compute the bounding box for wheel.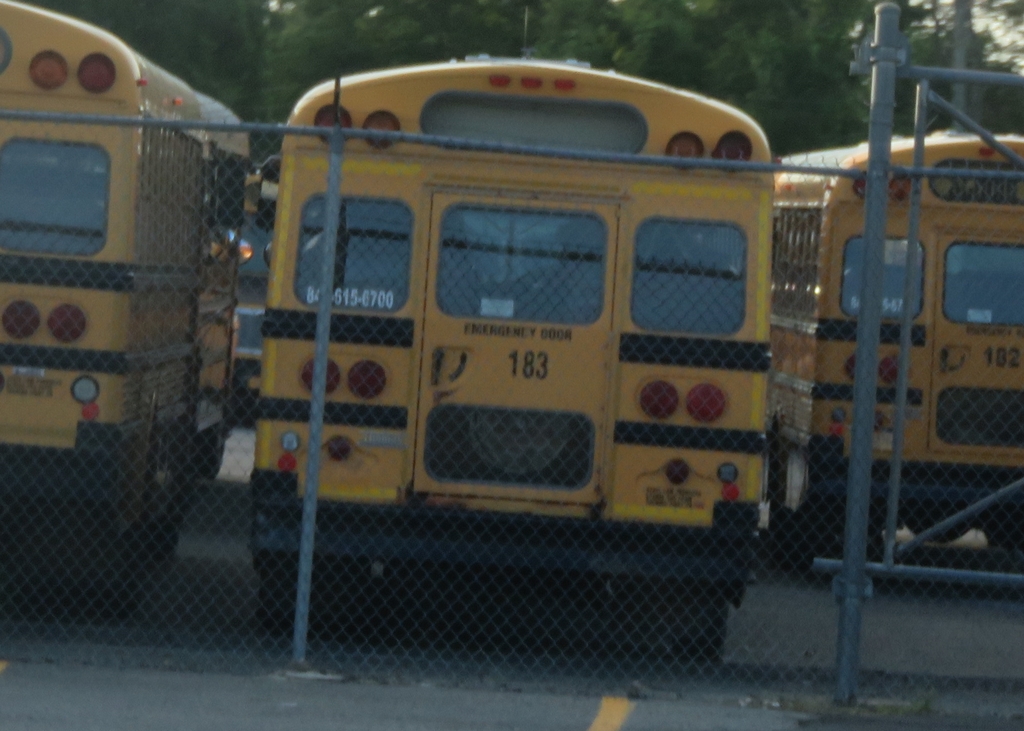
<region>262, 547, 365, 637</region>.
